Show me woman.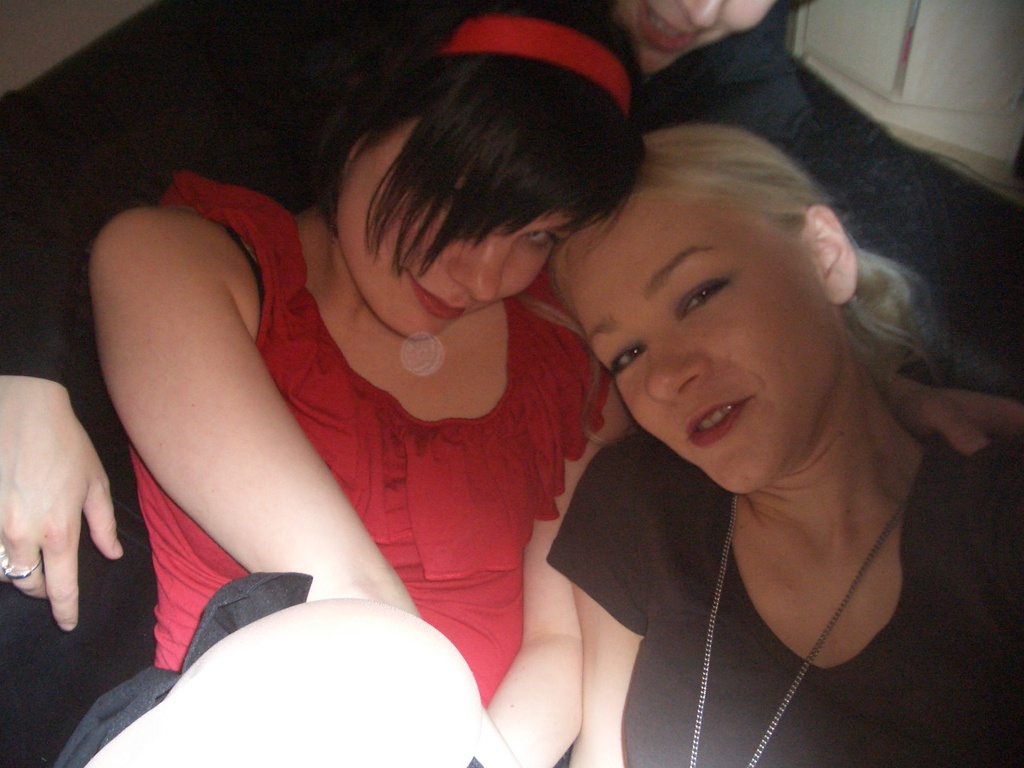
woman is here: <box>559,122,1023,767</box>.
